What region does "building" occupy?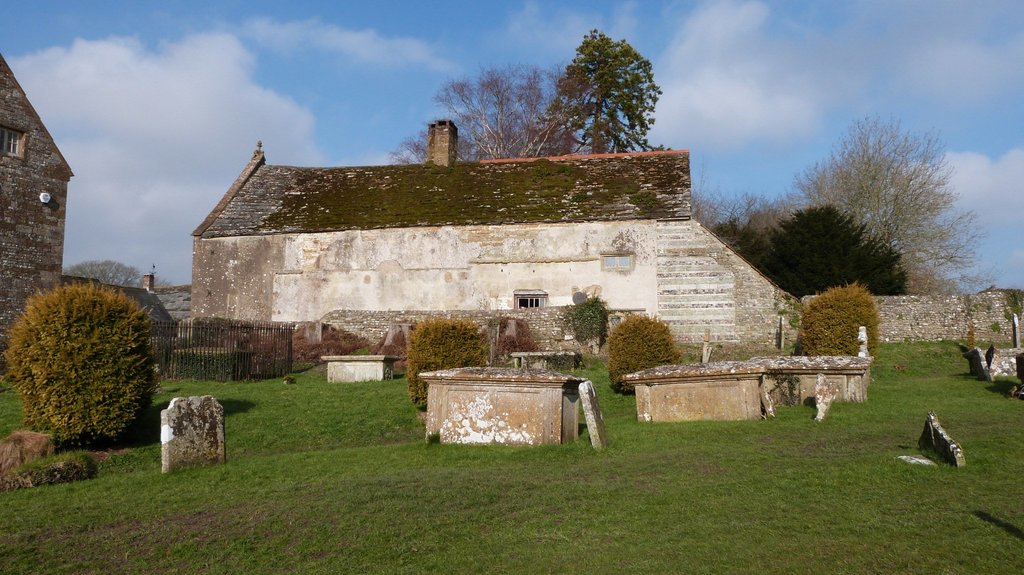
191,117,795,360.
